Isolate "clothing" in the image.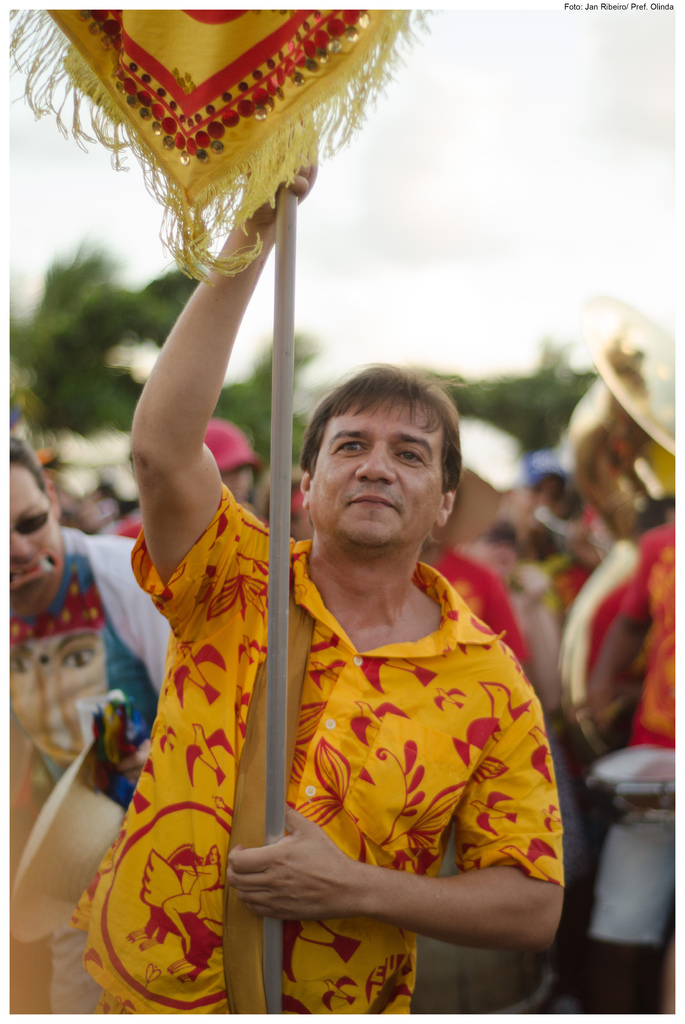
Isolated region: detection(0, 522, 176, 1020).
